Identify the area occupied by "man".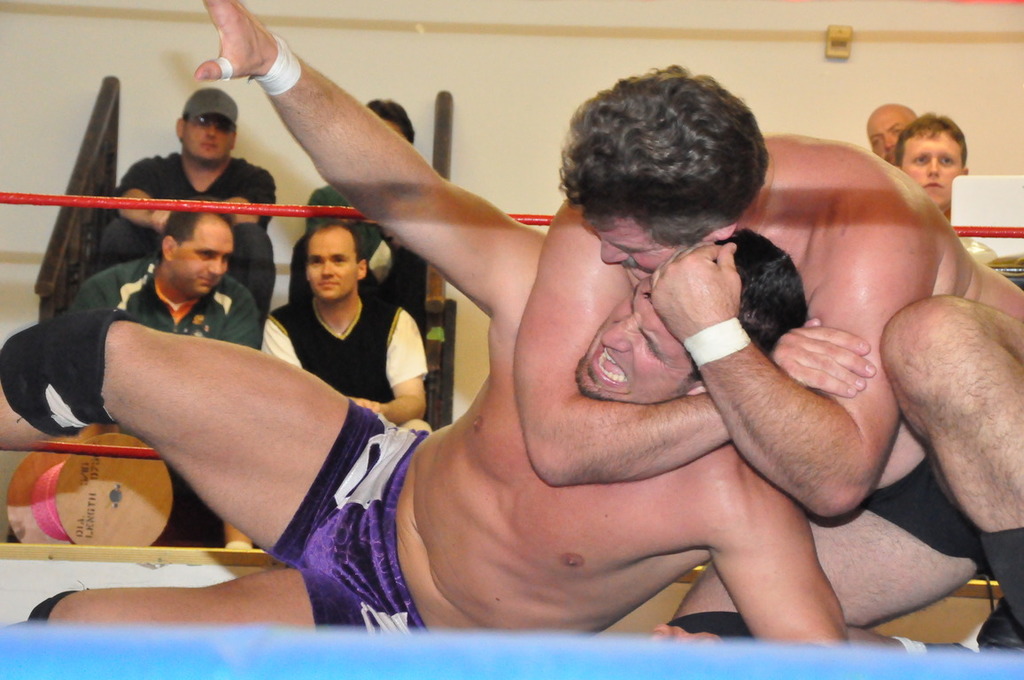
Area: <box>888,108,967,221</box>.
